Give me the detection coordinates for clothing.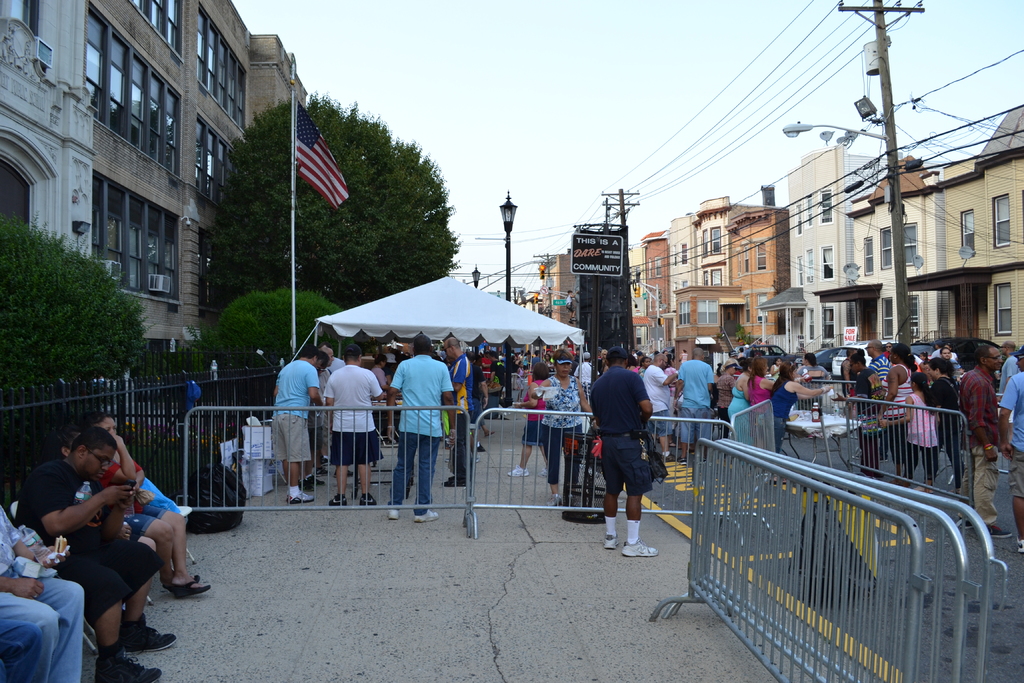
[left=445, top=343, right=470, bottom=410].
